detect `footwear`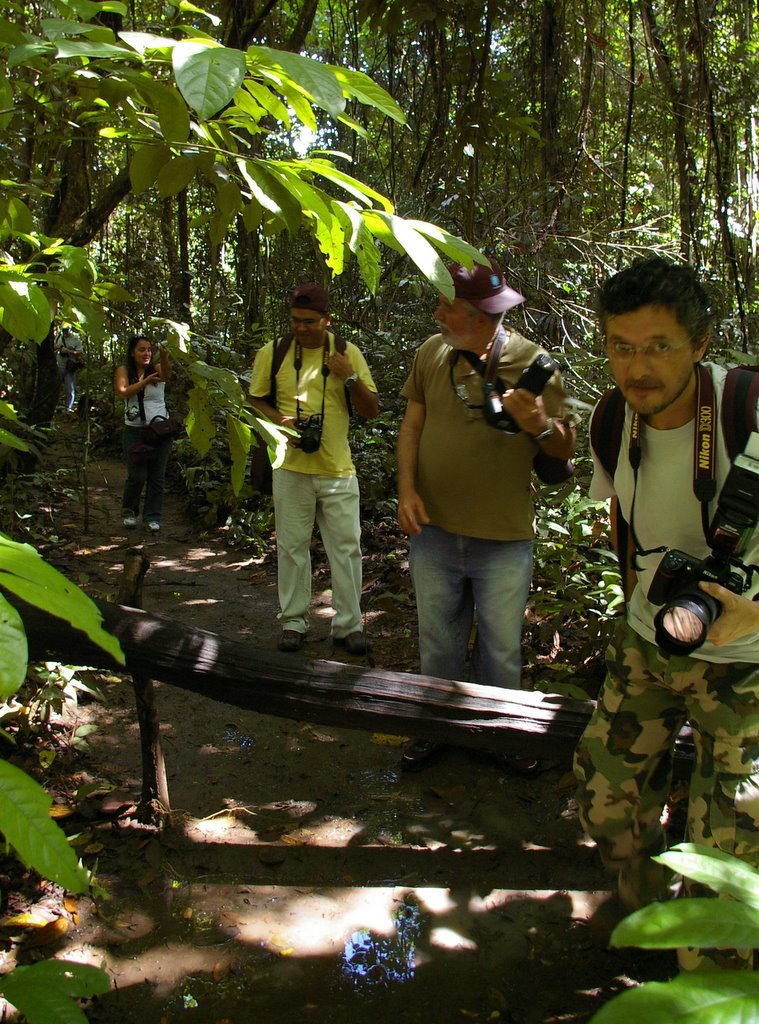
(124, 517, 138, 532)
